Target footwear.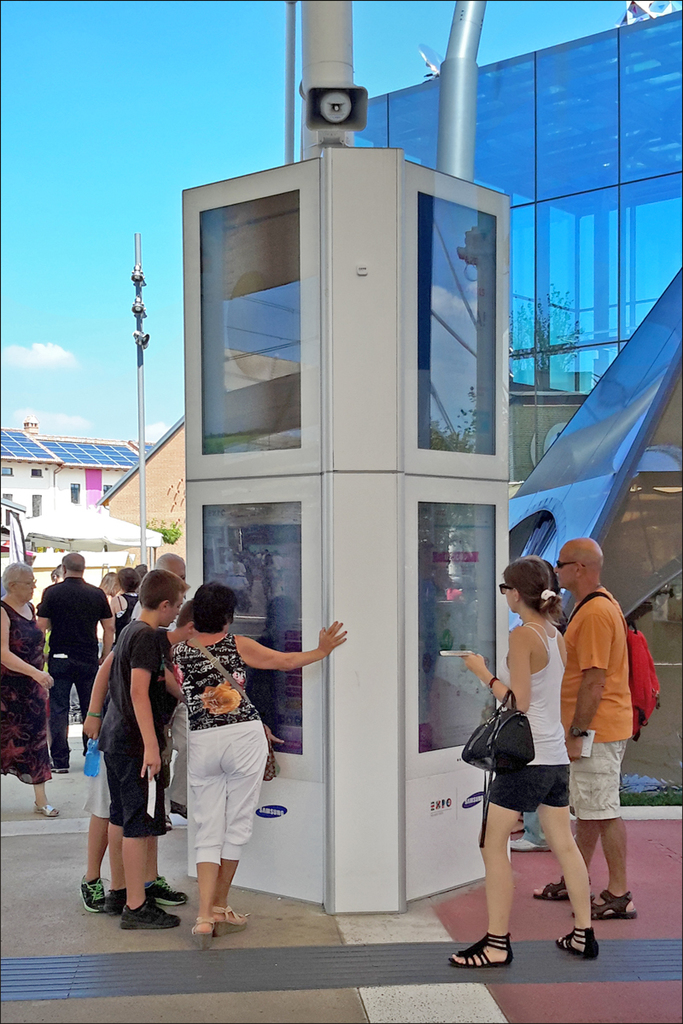
Target region: bbox=[531, 875, 569, 905].
